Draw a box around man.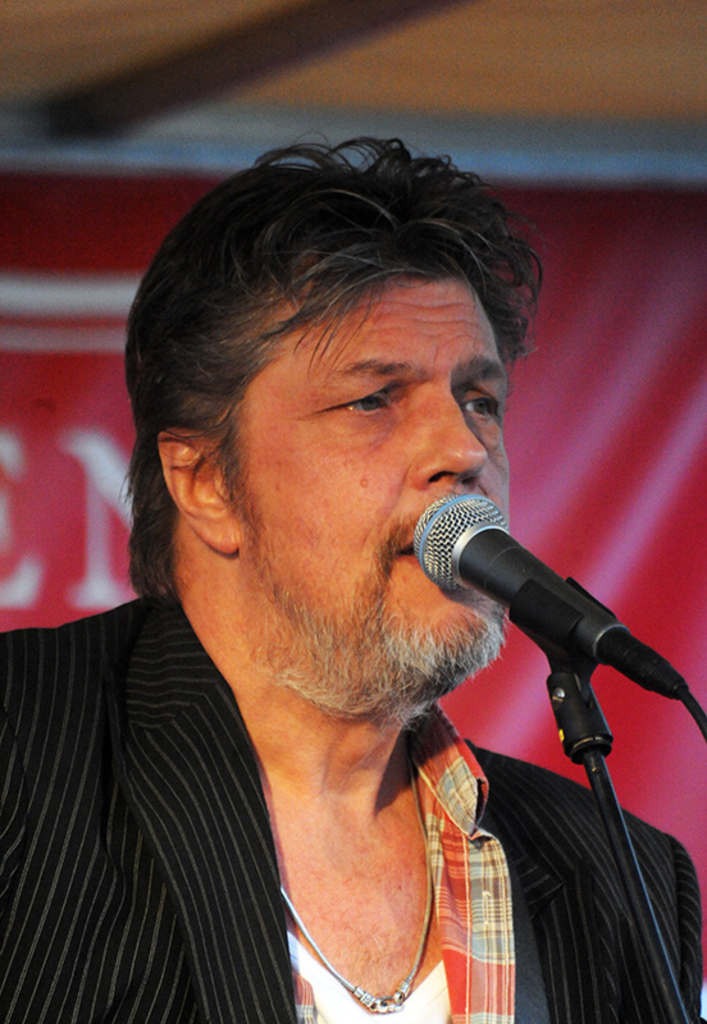
<bbox>12, 142, 706, 1023</bbox>.
